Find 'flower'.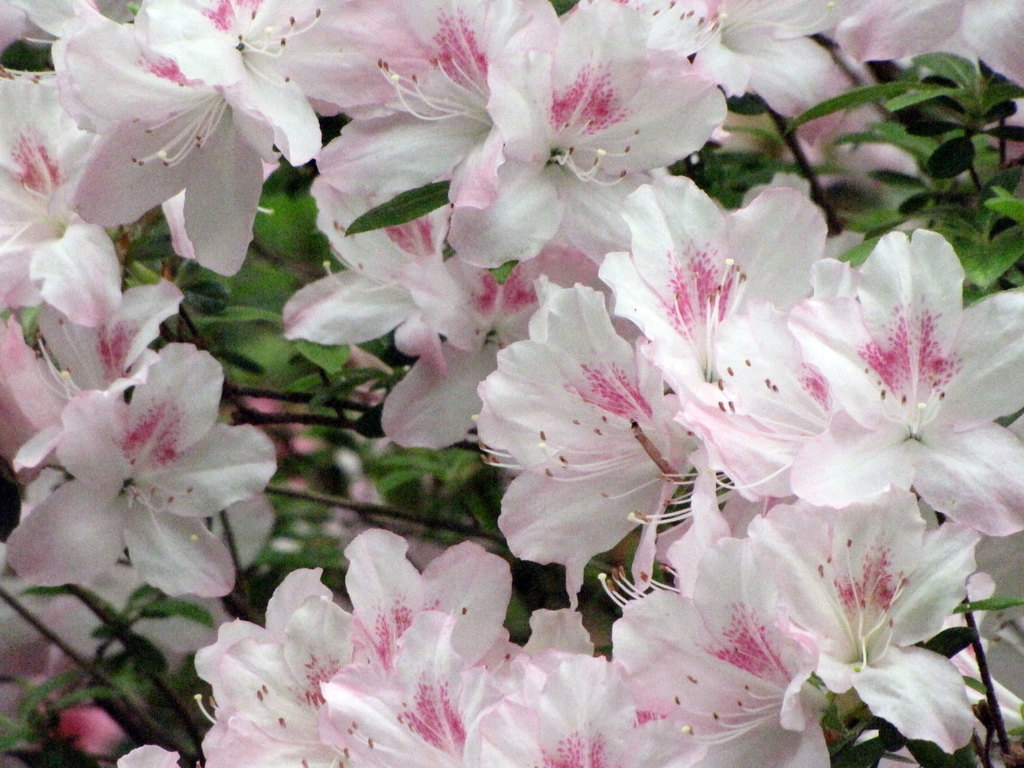
[left=707, top=212, right=1016, bottom=570].
